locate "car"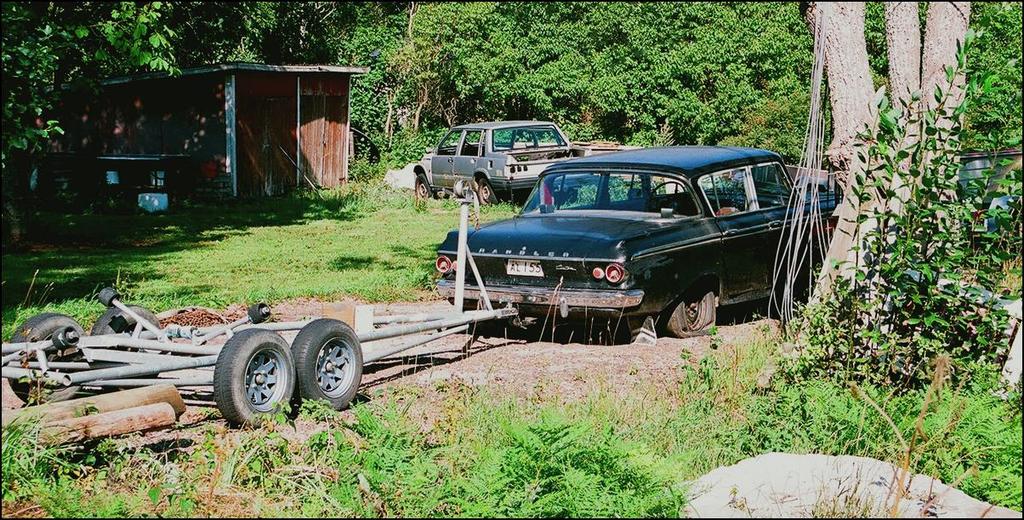
region(433, 142, 838, 340)
